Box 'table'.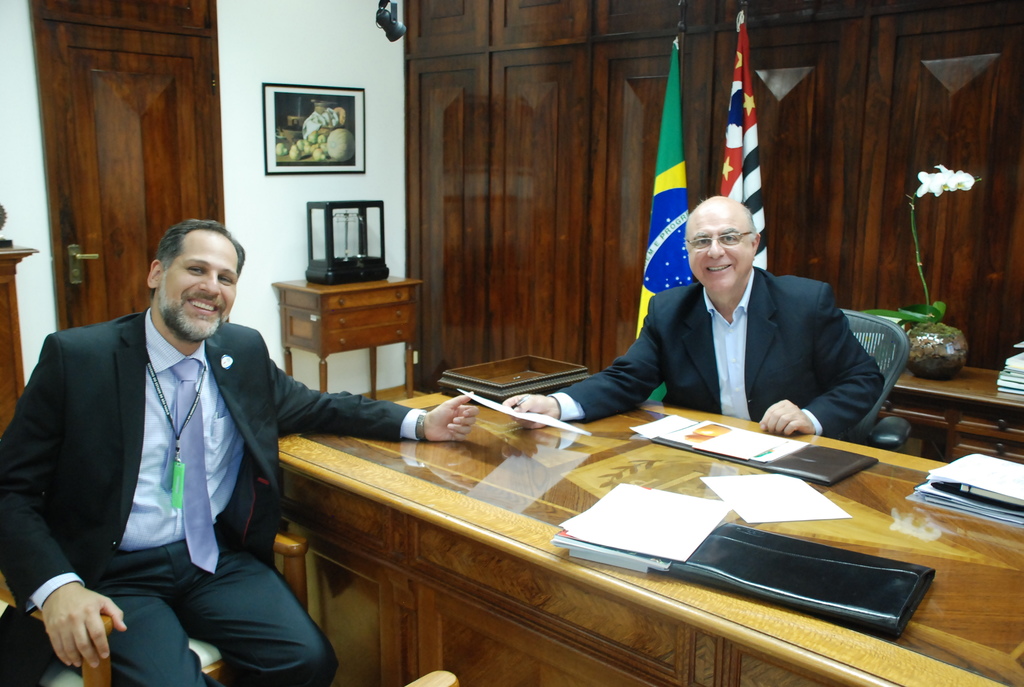
{"left": 276, "top": 376, "right": 1023, "bottom": 686}.
